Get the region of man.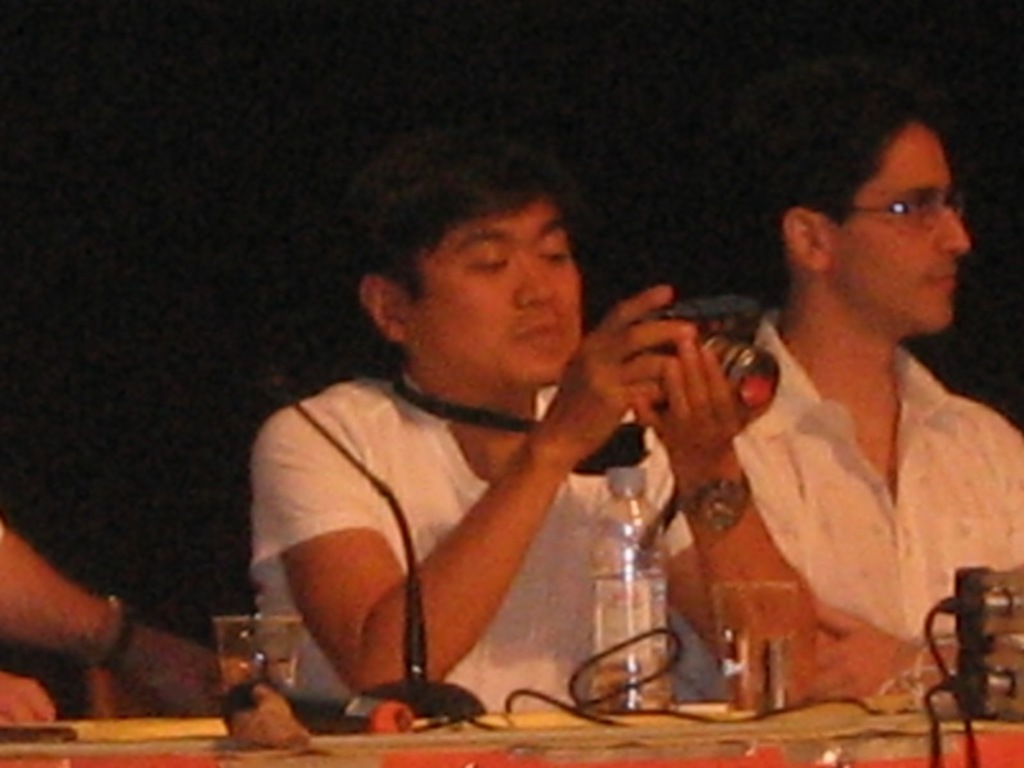
select_region(209, 146, 774, 730).
